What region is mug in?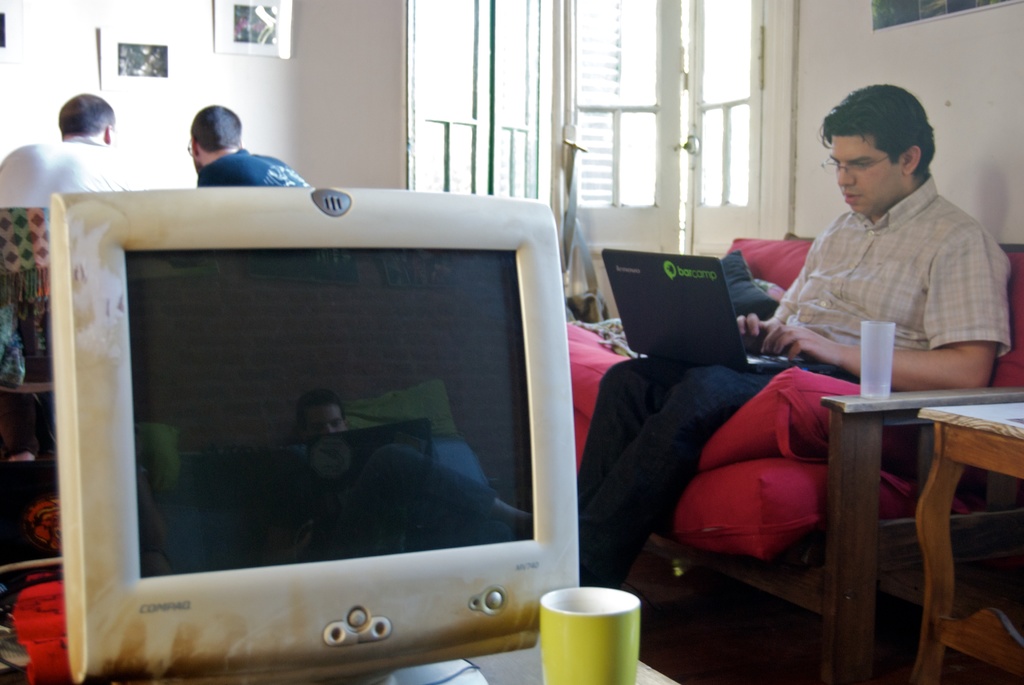
Rect(540, 586, 643, 684).
